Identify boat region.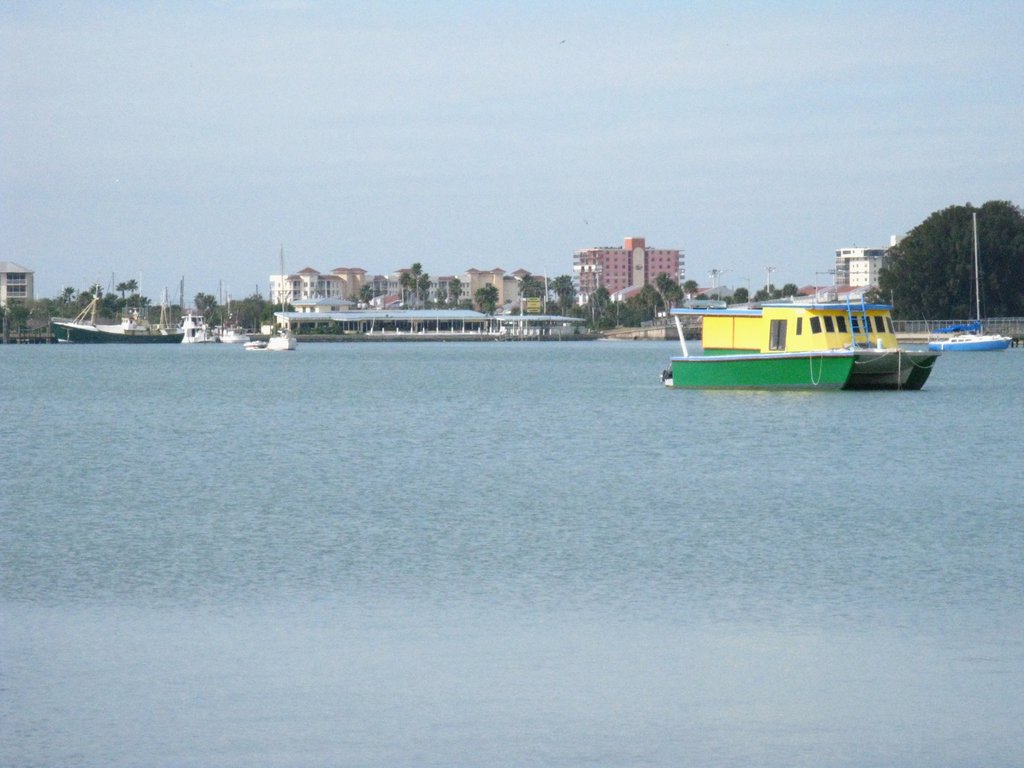
Region: bbox=(52, 297, 188, 344).
